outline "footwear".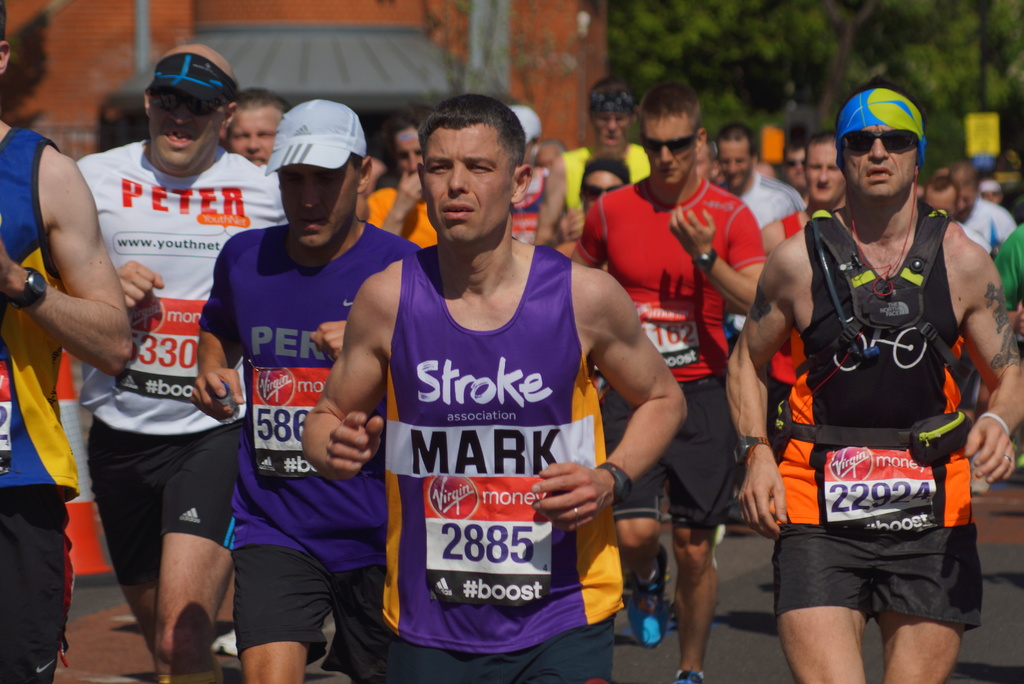
Outline: (210, 615, 246, 662).
